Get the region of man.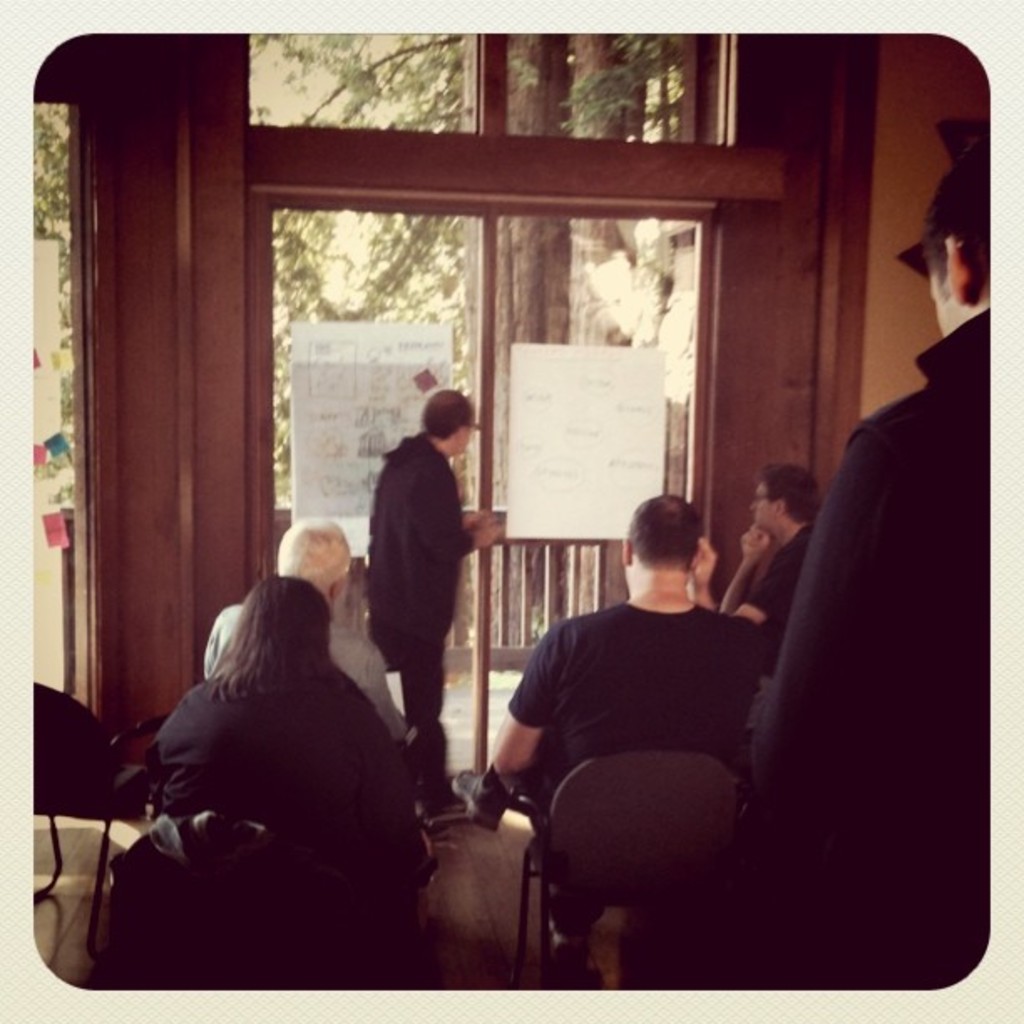
487 497 770 790.
